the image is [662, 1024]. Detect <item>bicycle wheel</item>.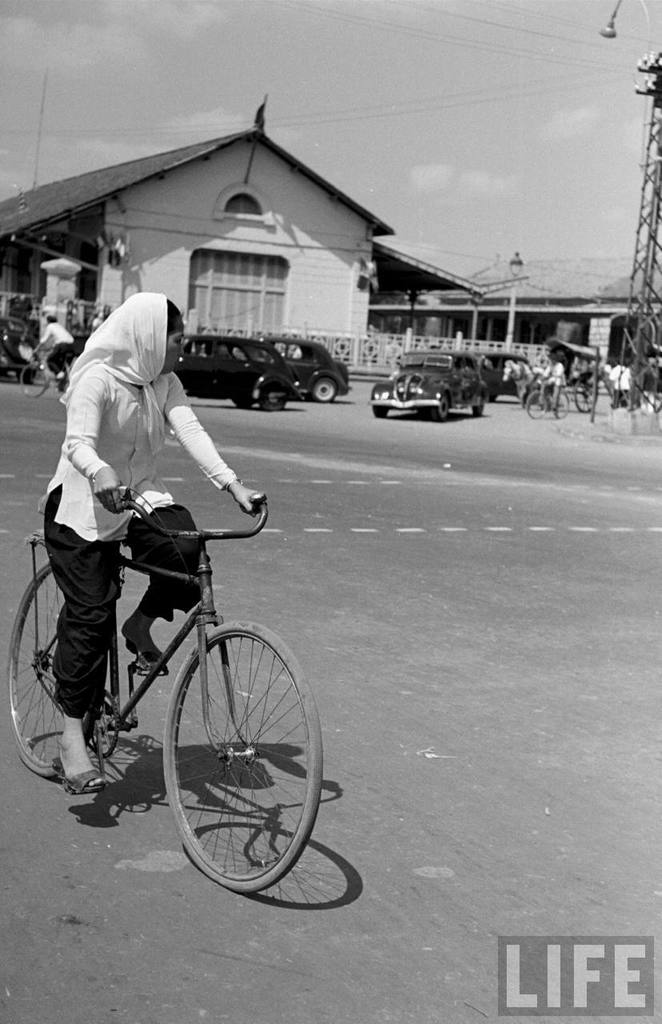
Detection: region(86, 617, 299, 891).
